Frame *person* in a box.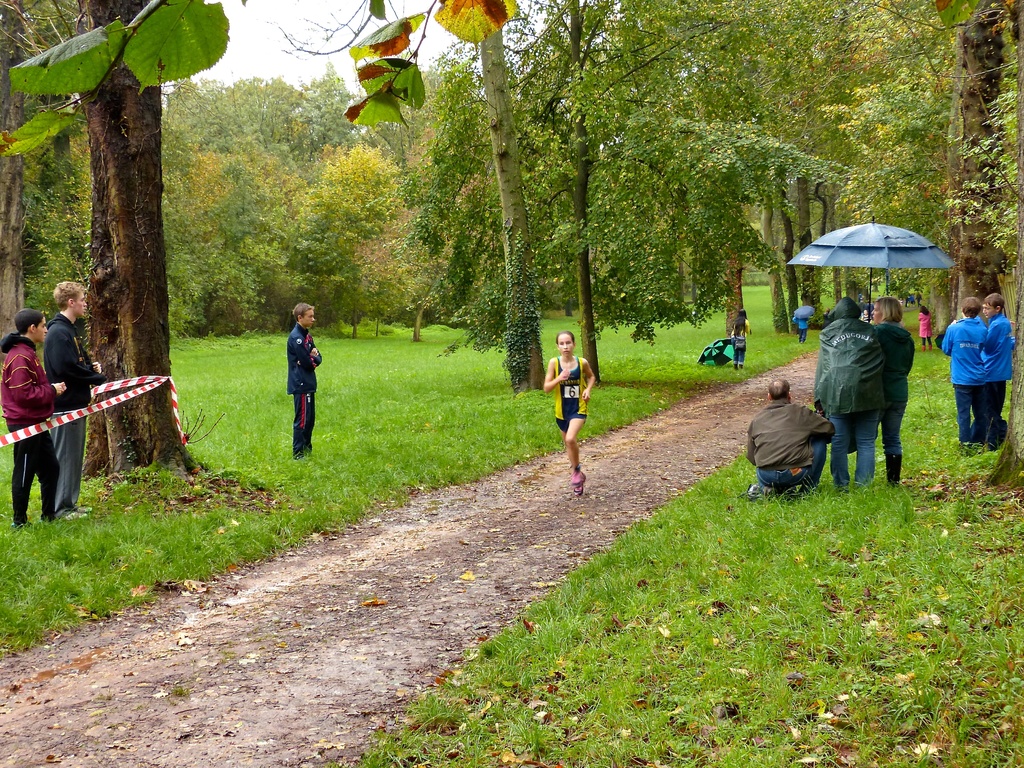
(left=287, top=299, right=320, bottom=467).
